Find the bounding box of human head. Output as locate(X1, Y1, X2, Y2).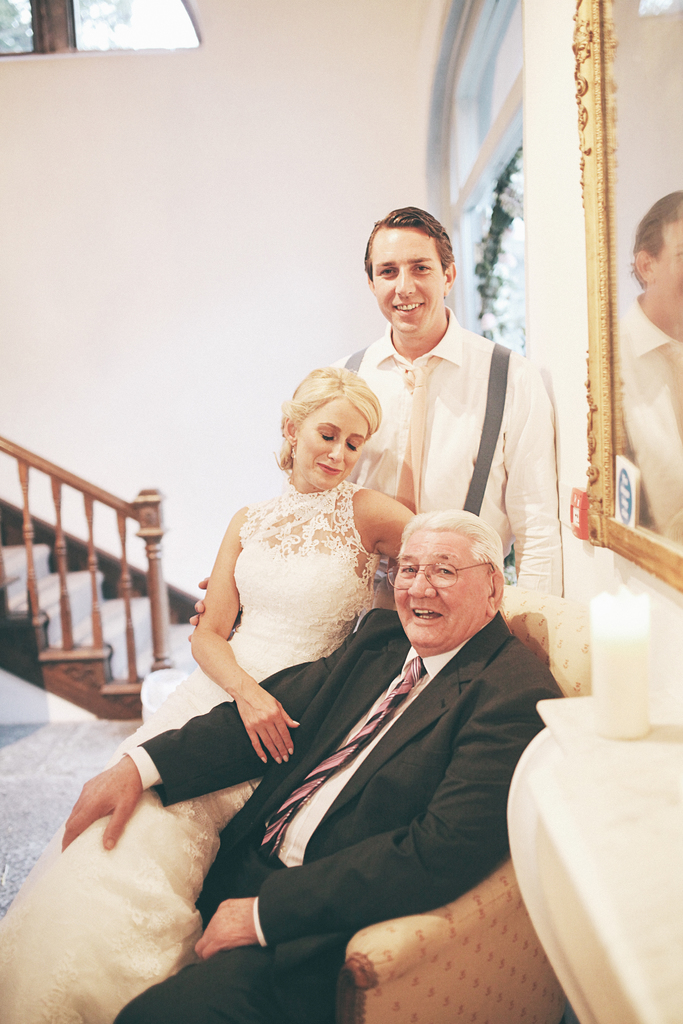
locate(363, 204, 464, 330).
